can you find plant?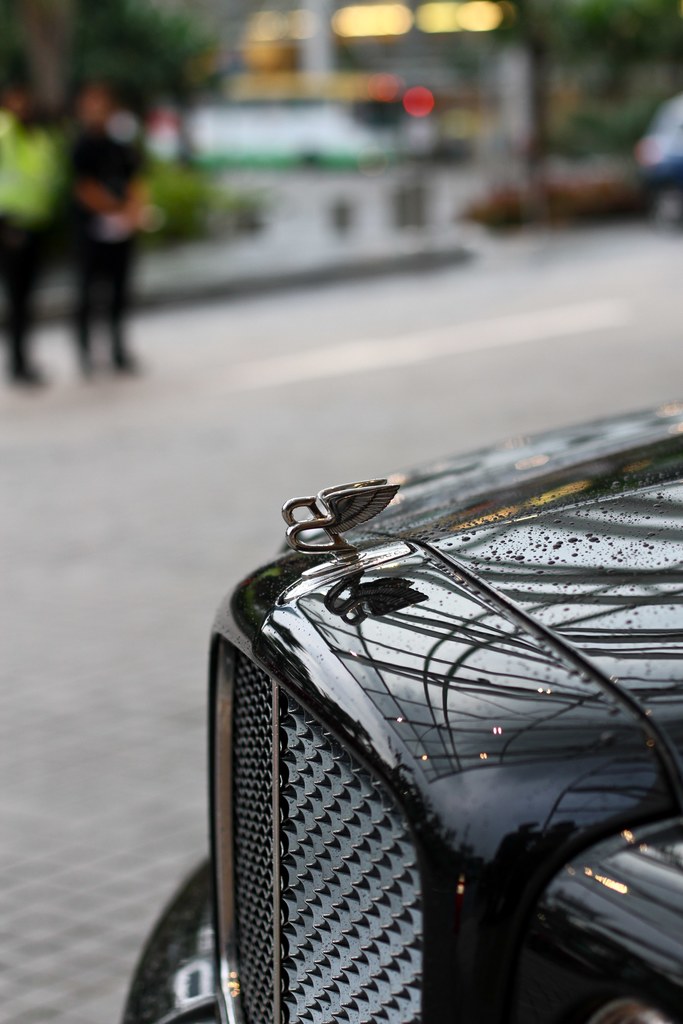
Yes, bounding box: pyautogui.locateOnScreen(201, 179, 281, 232).
